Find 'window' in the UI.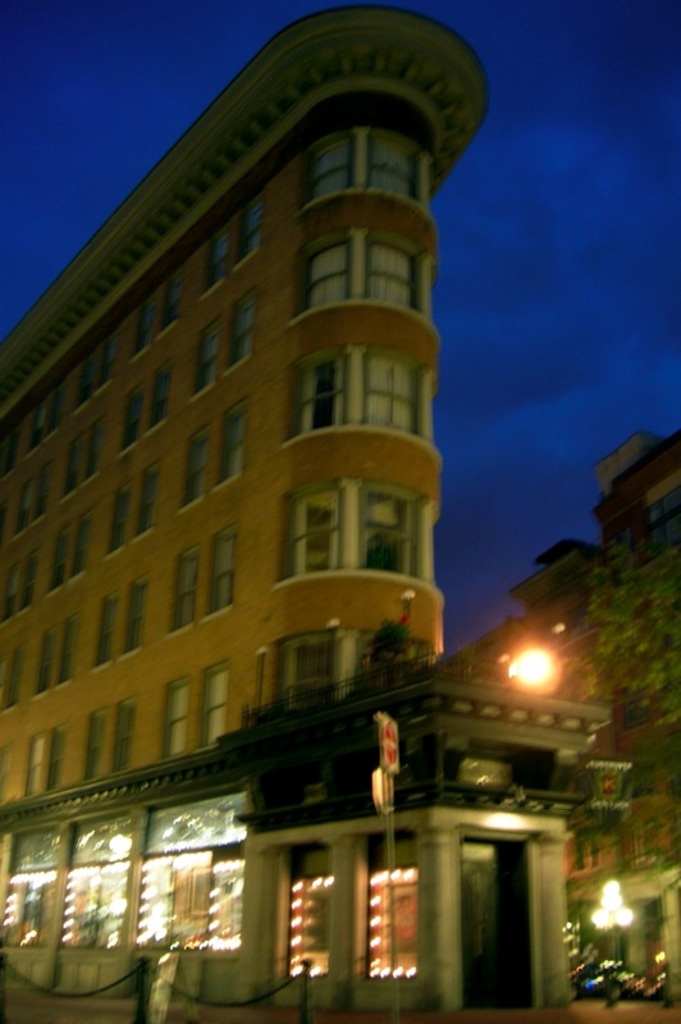
UI element at pyautogui.locateOnScreen(241, 188, 262, 257).
